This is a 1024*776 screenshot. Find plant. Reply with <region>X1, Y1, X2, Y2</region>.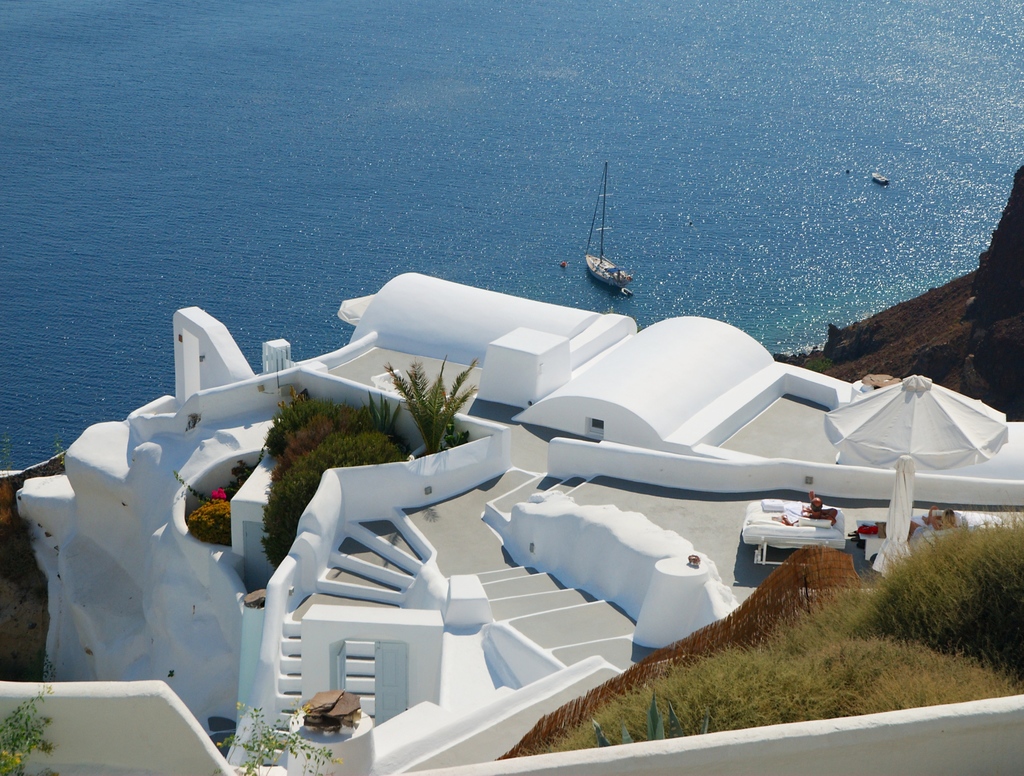
<region>257, 428, 419, 573</region>.
